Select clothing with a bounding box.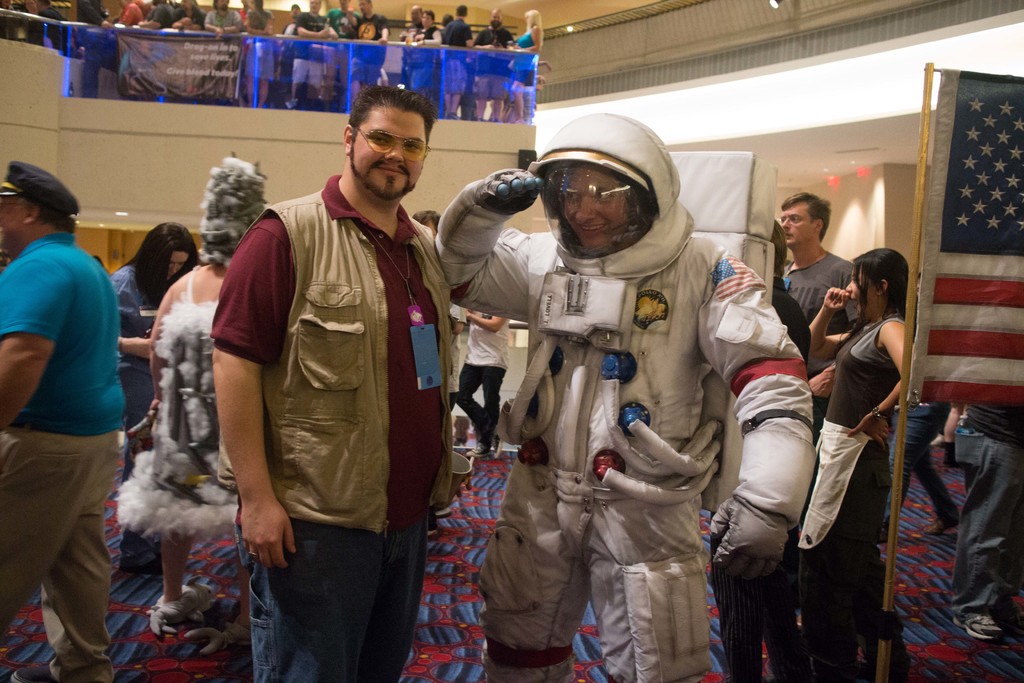
[358,16,381,78].
